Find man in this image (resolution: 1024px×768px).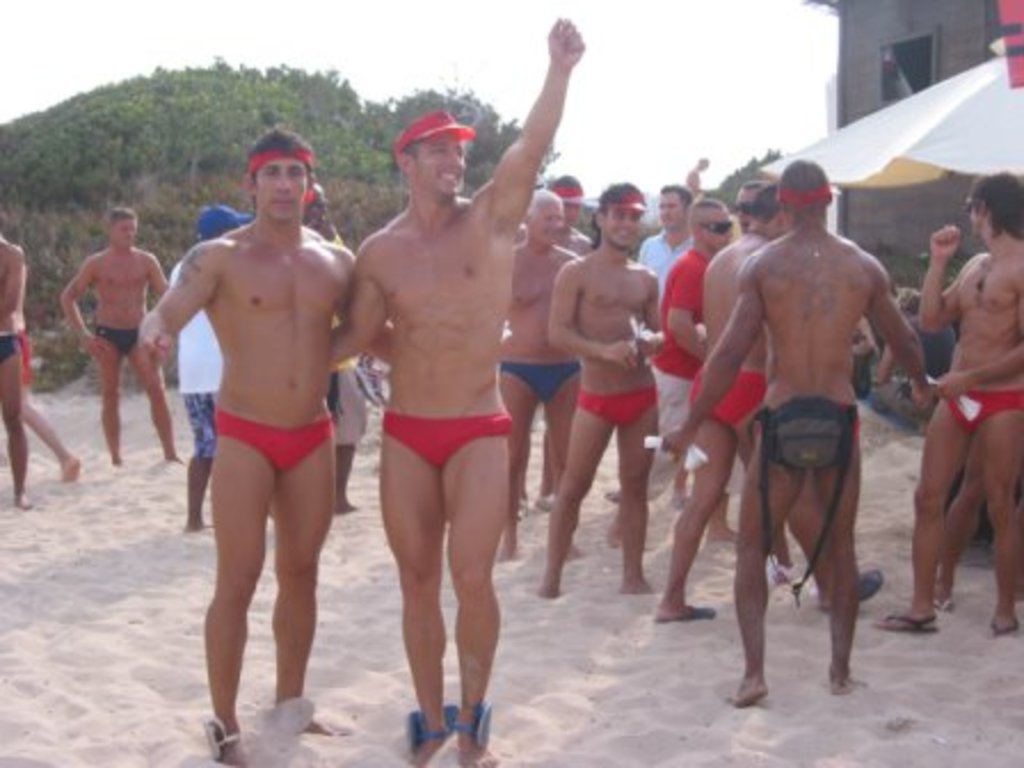
647:153:930:704.
